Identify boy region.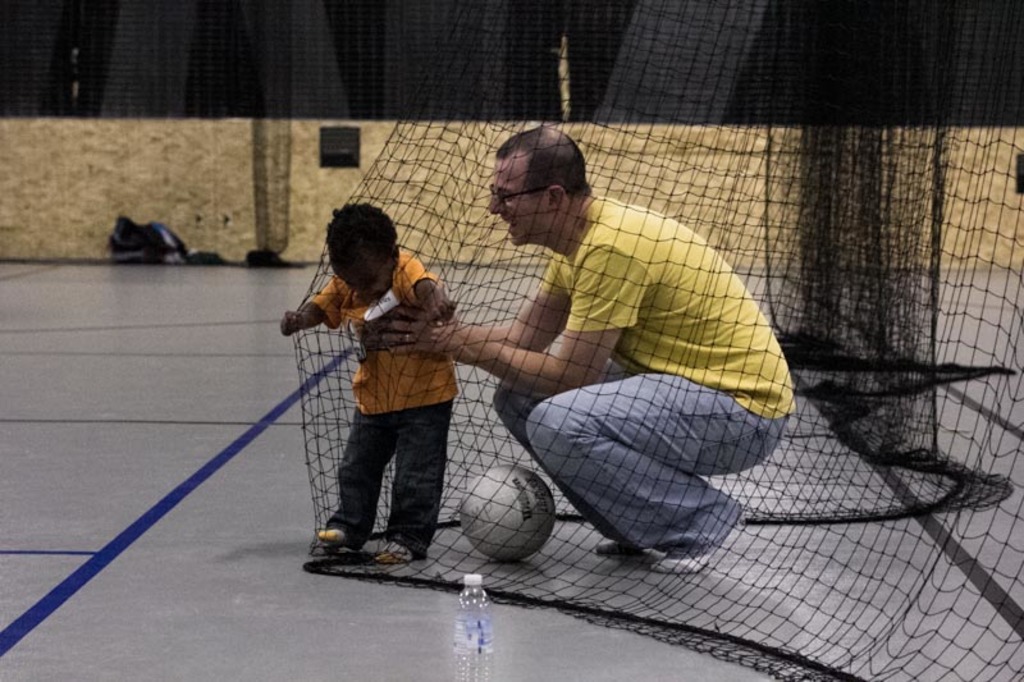
Region: x1=271, y1=210, x2=500, y2=587.
